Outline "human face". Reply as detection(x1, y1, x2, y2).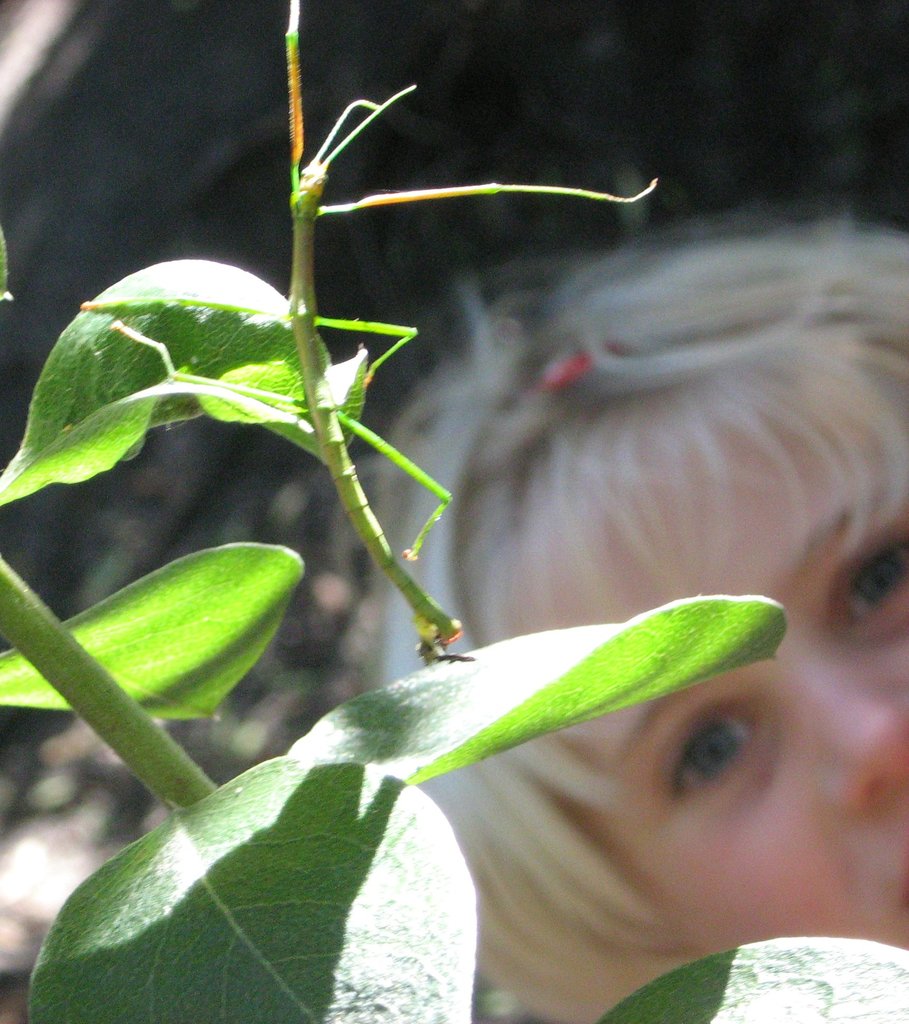
detection(510, 431, 908, 955).
